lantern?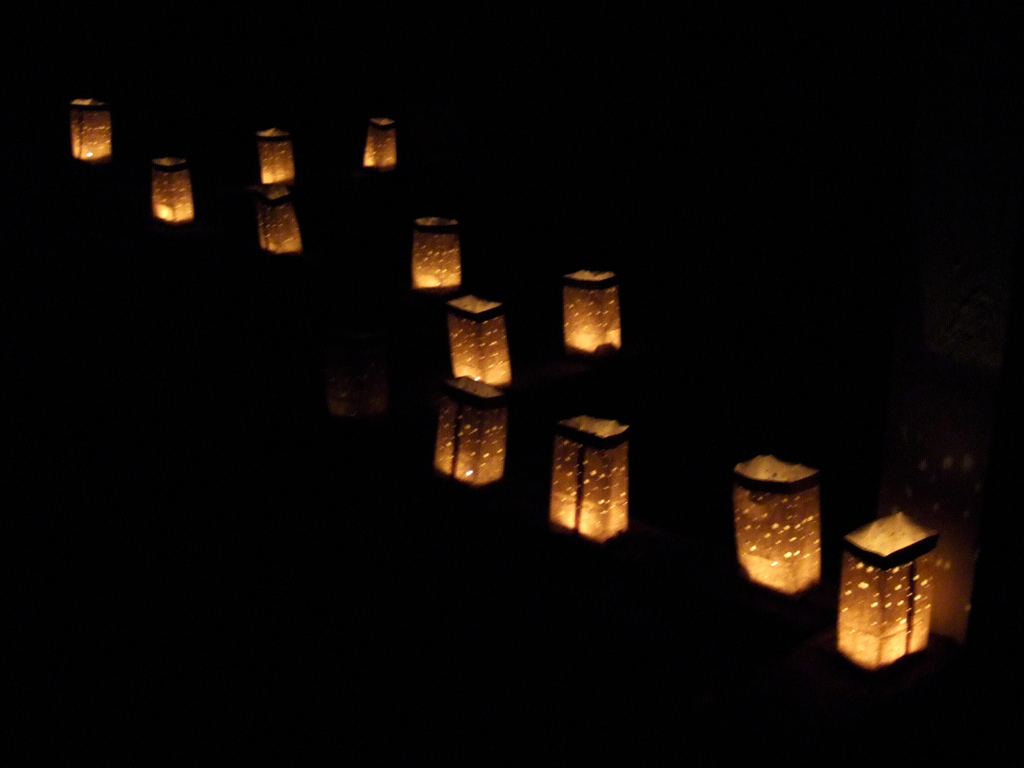
559/264/618/358
